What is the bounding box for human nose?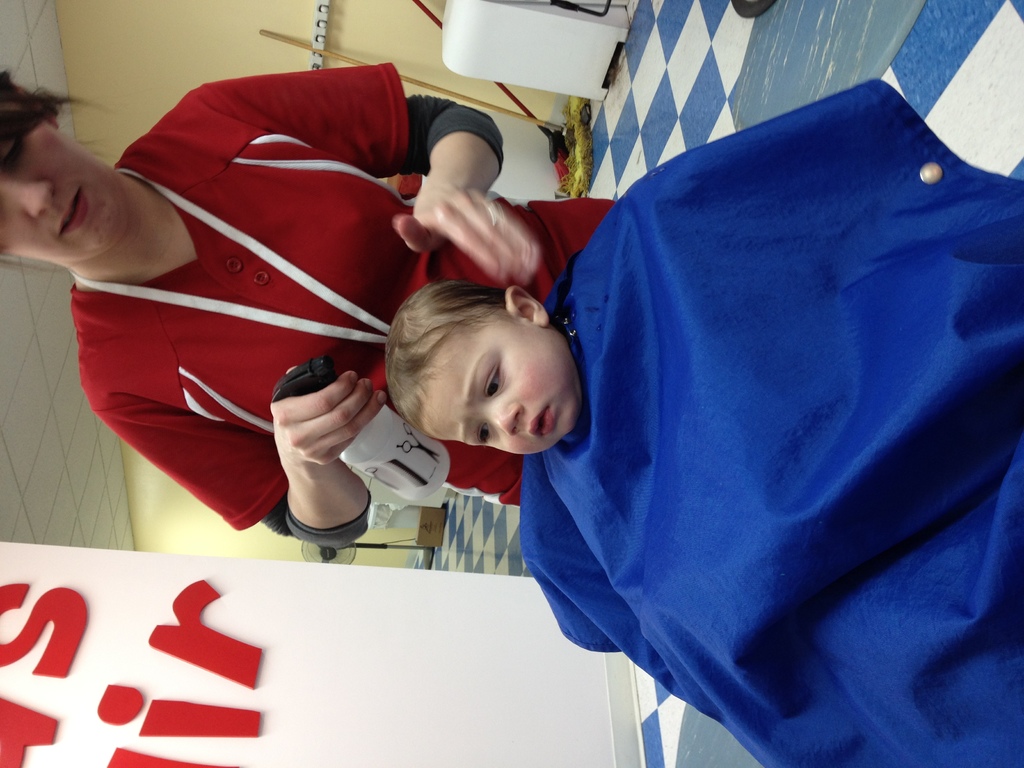
(0, 176, 52, 218).
